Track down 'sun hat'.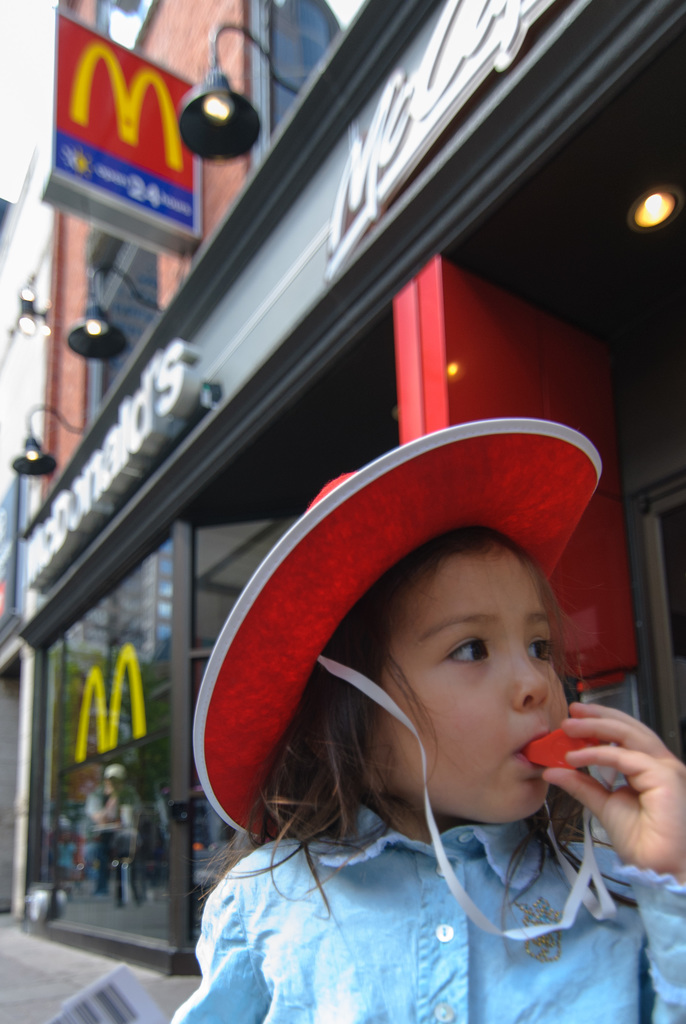
Tracked to select_region(180, 409, 612, 935).
